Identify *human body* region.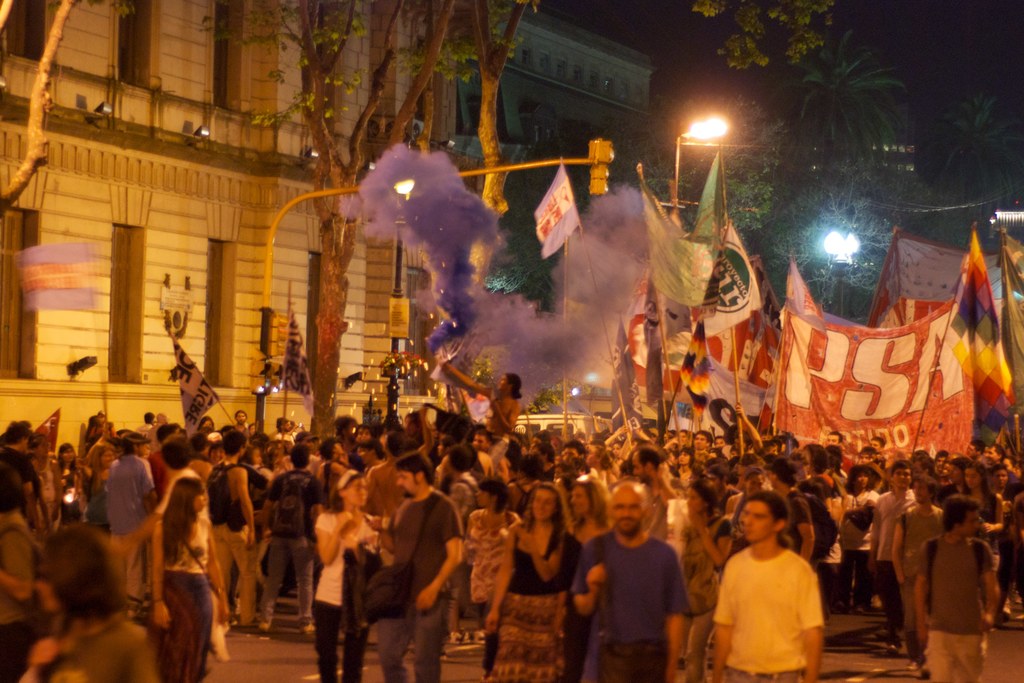
Region: x1=702, y1=484, x2=838, y2=682.
